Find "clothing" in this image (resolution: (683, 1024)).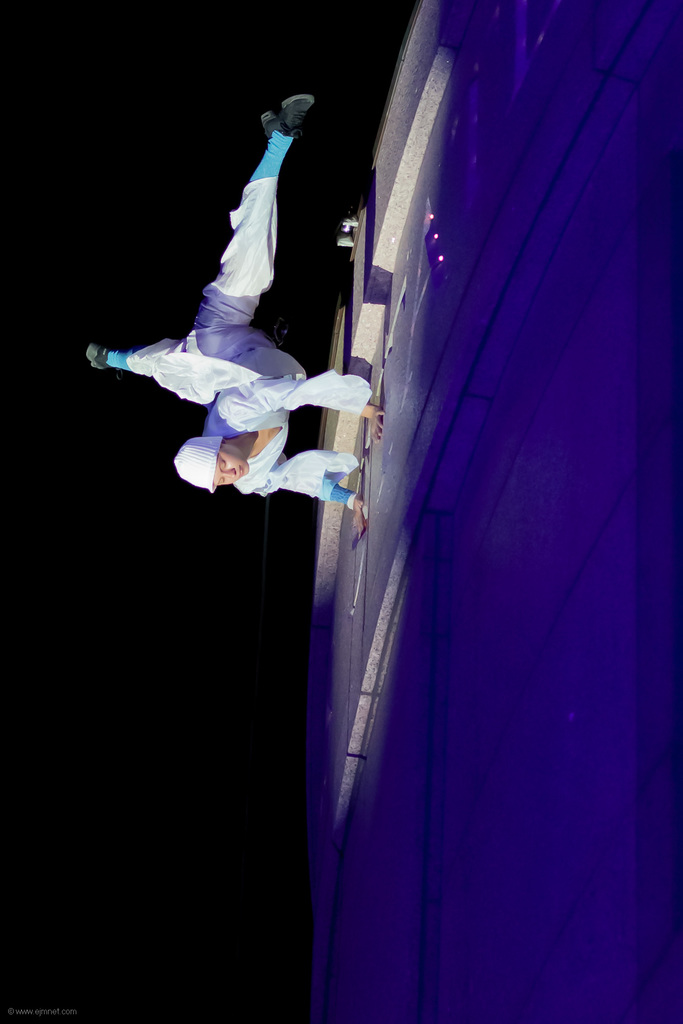
(108, 169, 344, 489).
